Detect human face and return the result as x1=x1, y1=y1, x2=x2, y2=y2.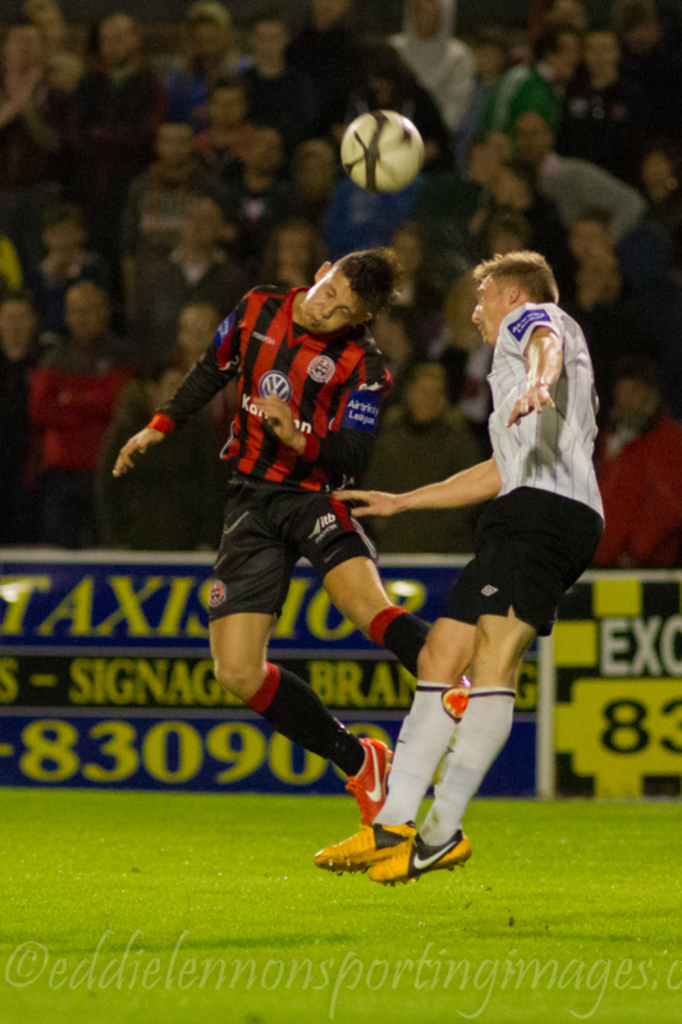
x1=587, y1=33, x2=619, y2=78.
